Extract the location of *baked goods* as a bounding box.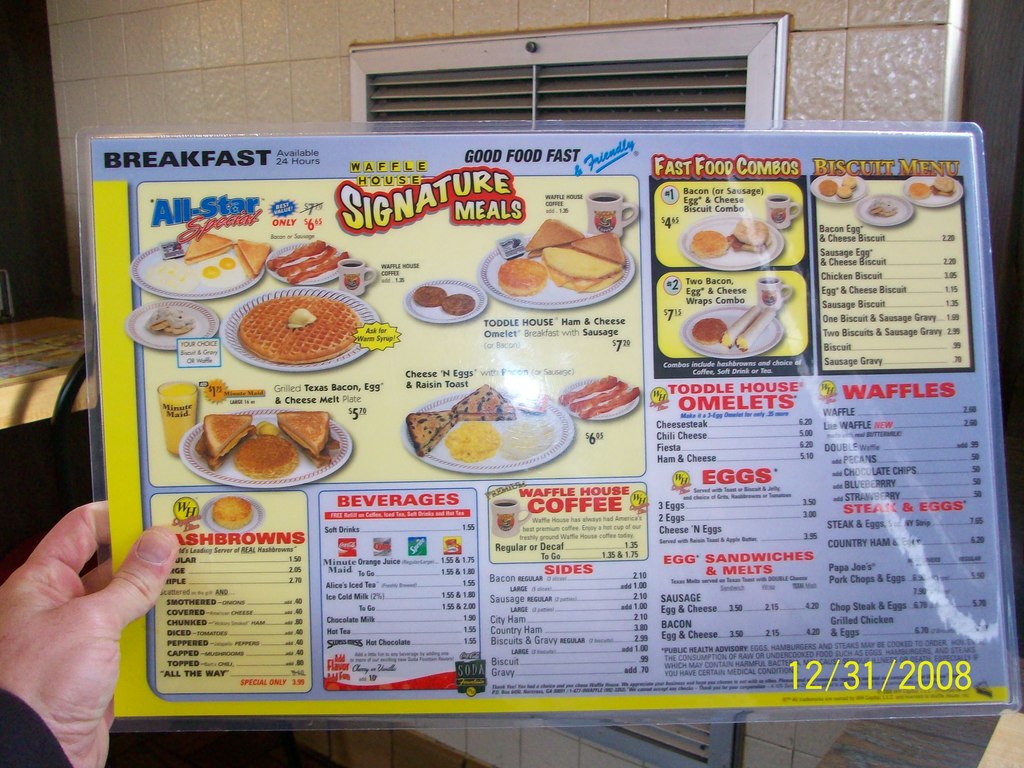
x1=733, y1=305, x2=776, y2=352.
